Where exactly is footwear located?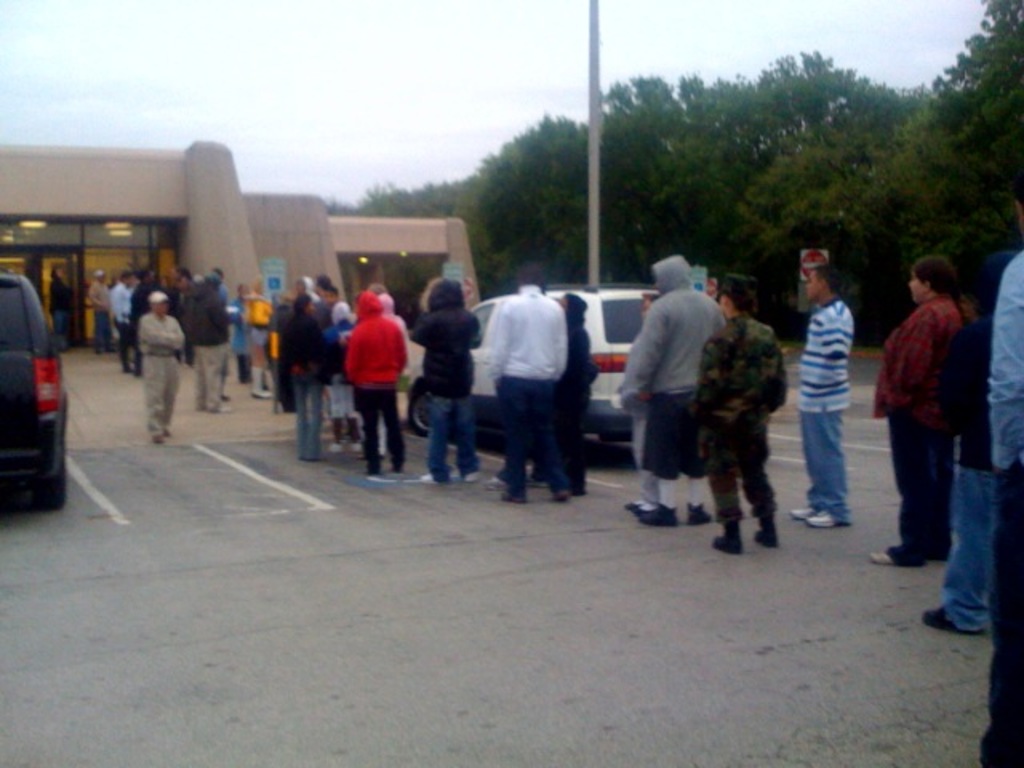
Its bounding box is left=757, top=512, right=779, bottom=544.
